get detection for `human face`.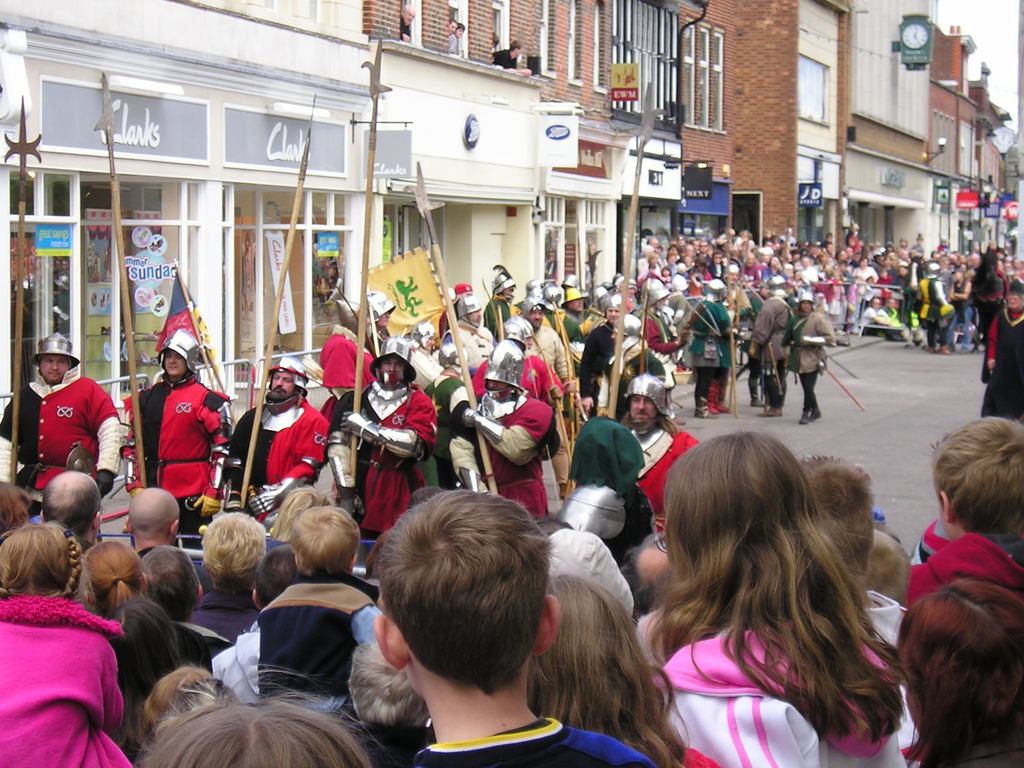
Detection: (x1=40, y1=355, x2=67, y2=383).
